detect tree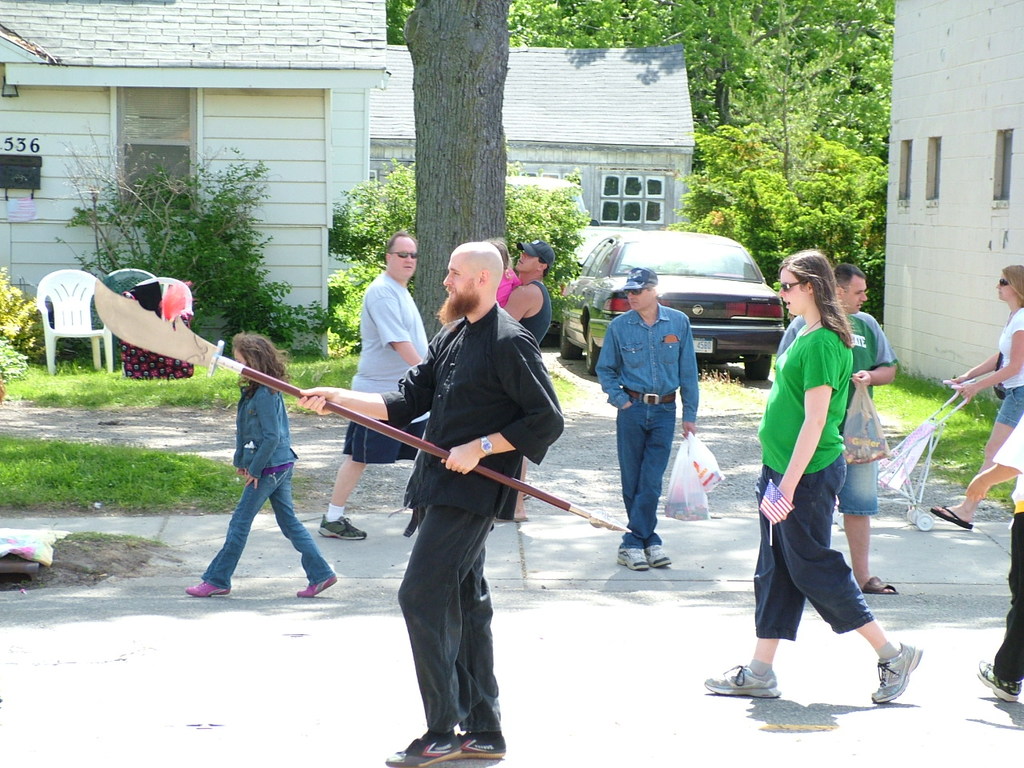
bbox=(400, 5, 511, 332)
